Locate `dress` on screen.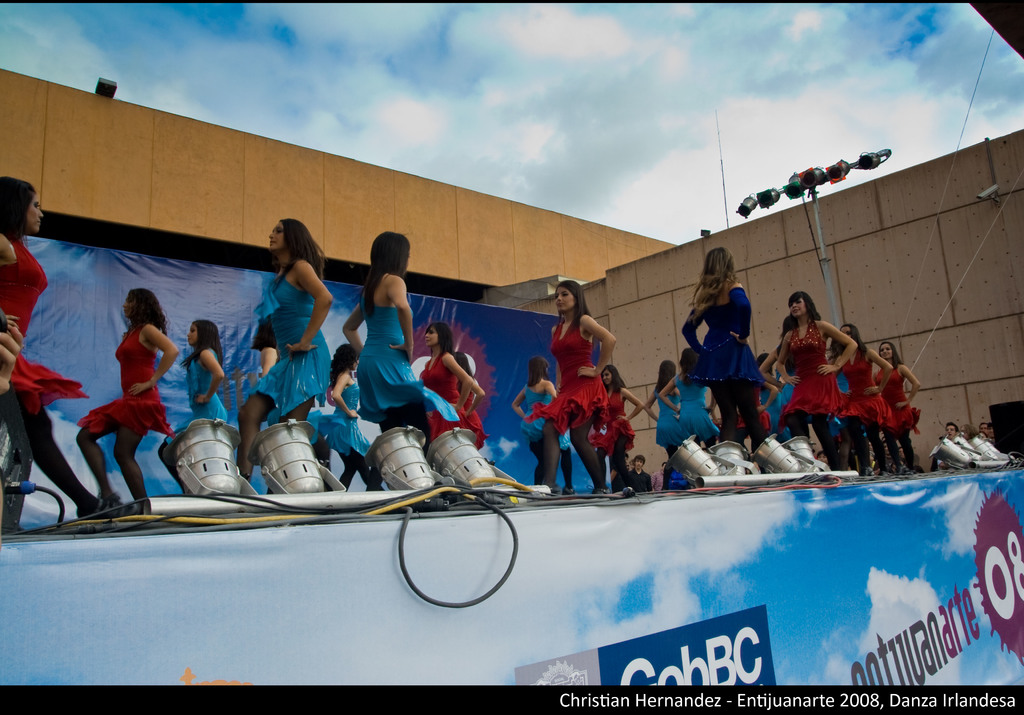
On screen at [412, 351, 499, 450].
